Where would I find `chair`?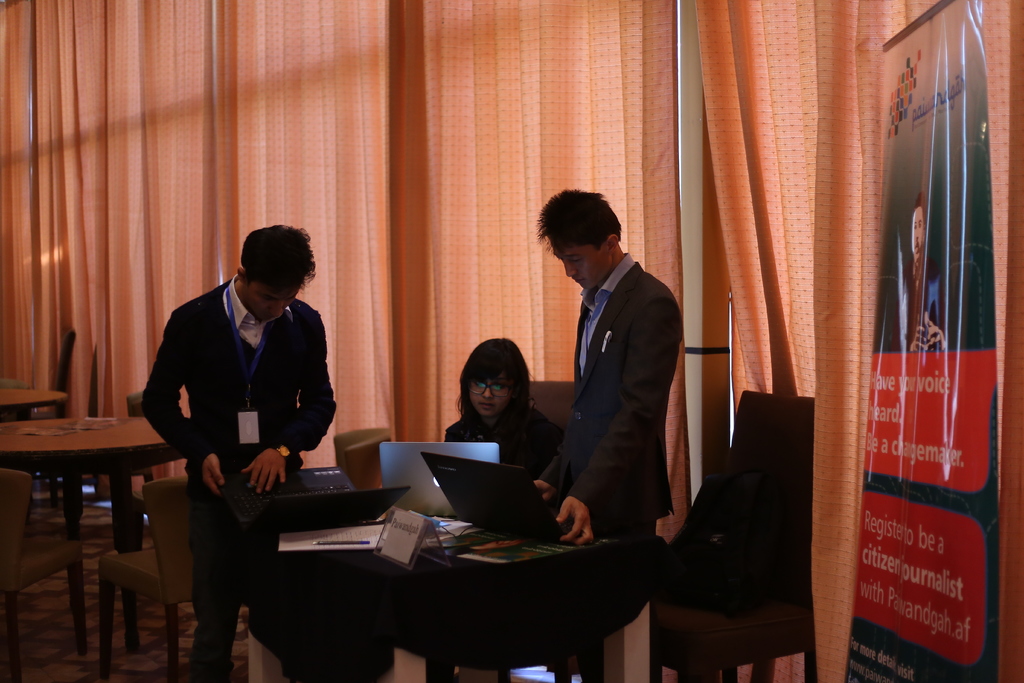
At bbox=(649, 388, 818, 682).
